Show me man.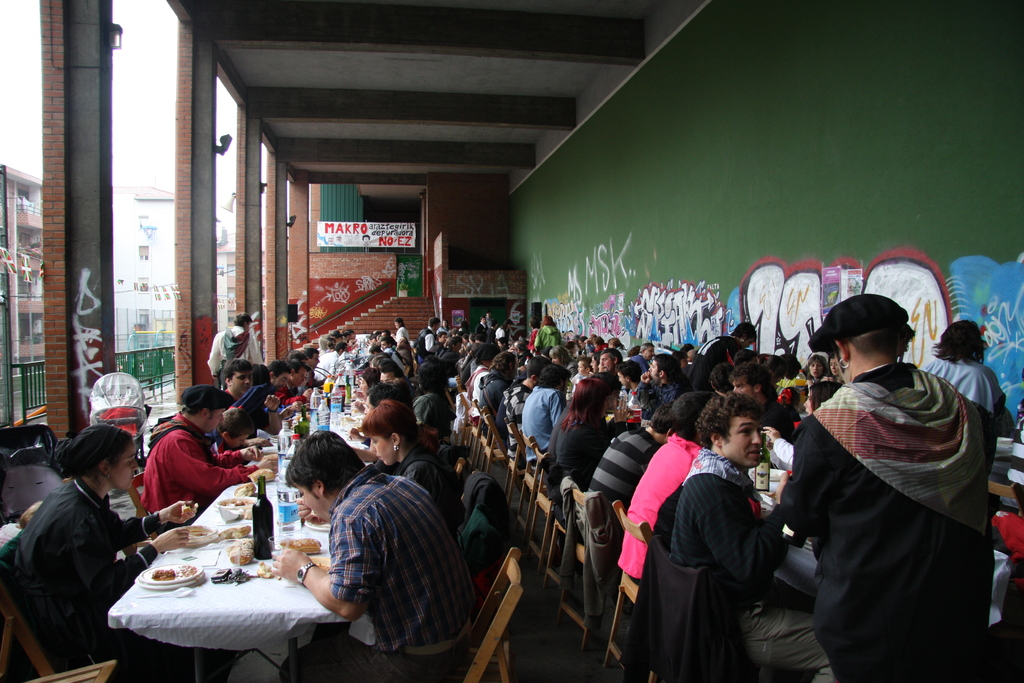
man is here: (415, 315, 444, 360).
